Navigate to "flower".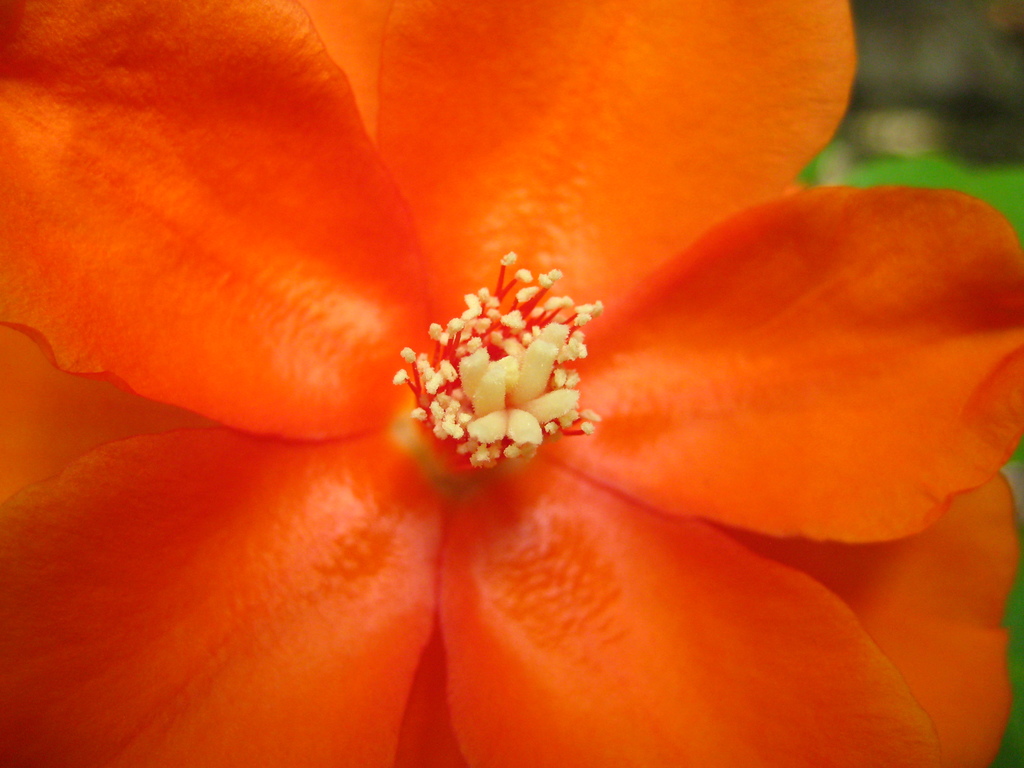
Navigation target: bbox=(55, 24, 1023, 726).
